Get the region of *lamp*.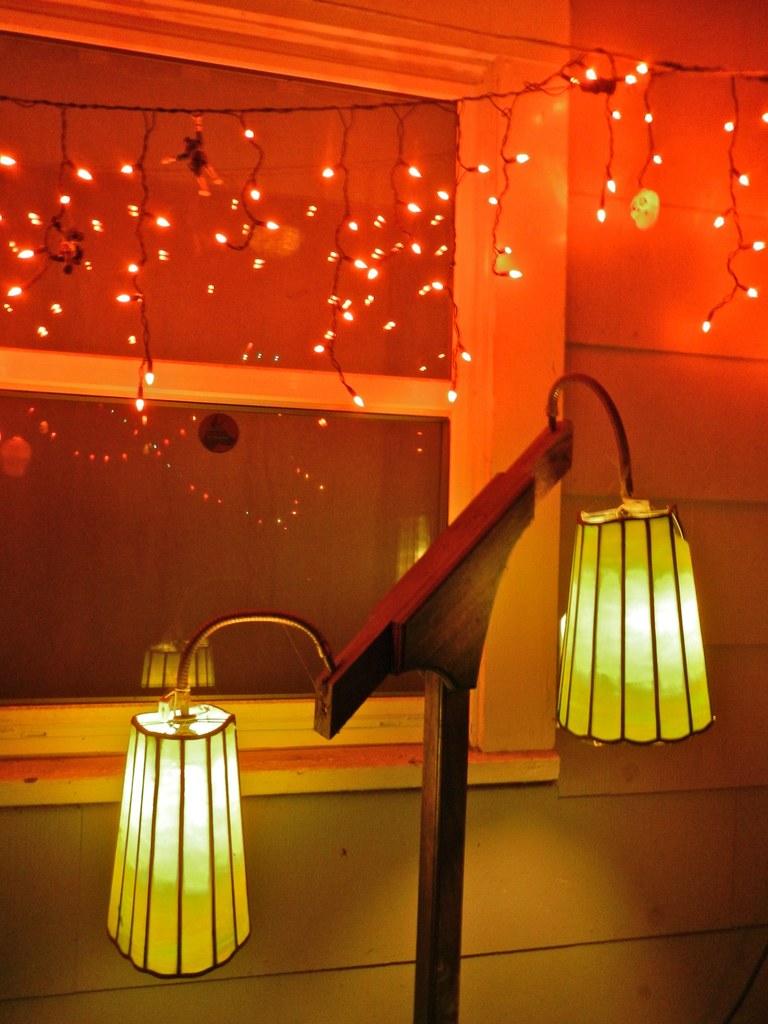
95, 632, 276, 975.
